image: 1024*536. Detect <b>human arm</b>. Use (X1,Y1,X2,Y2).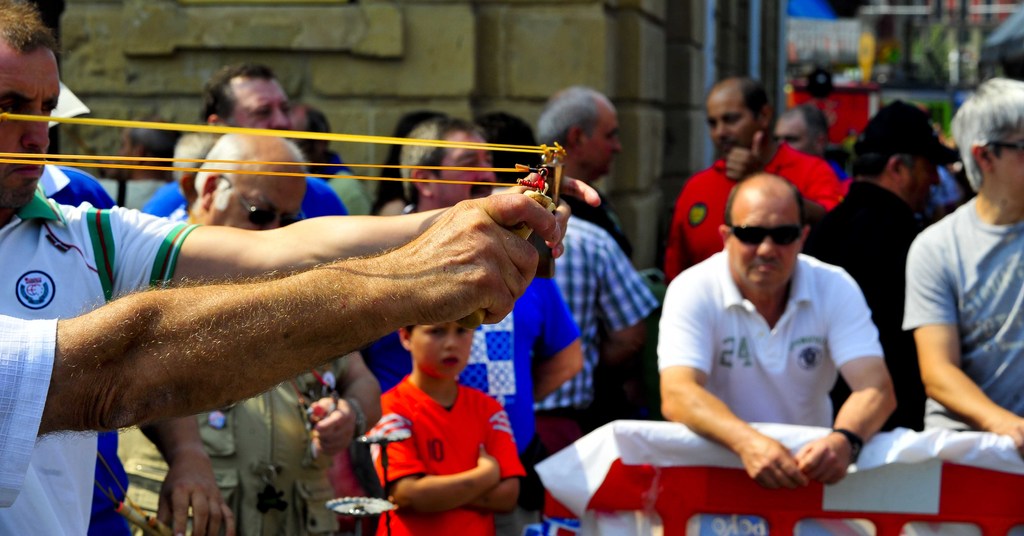
(902,232,1023,446).
